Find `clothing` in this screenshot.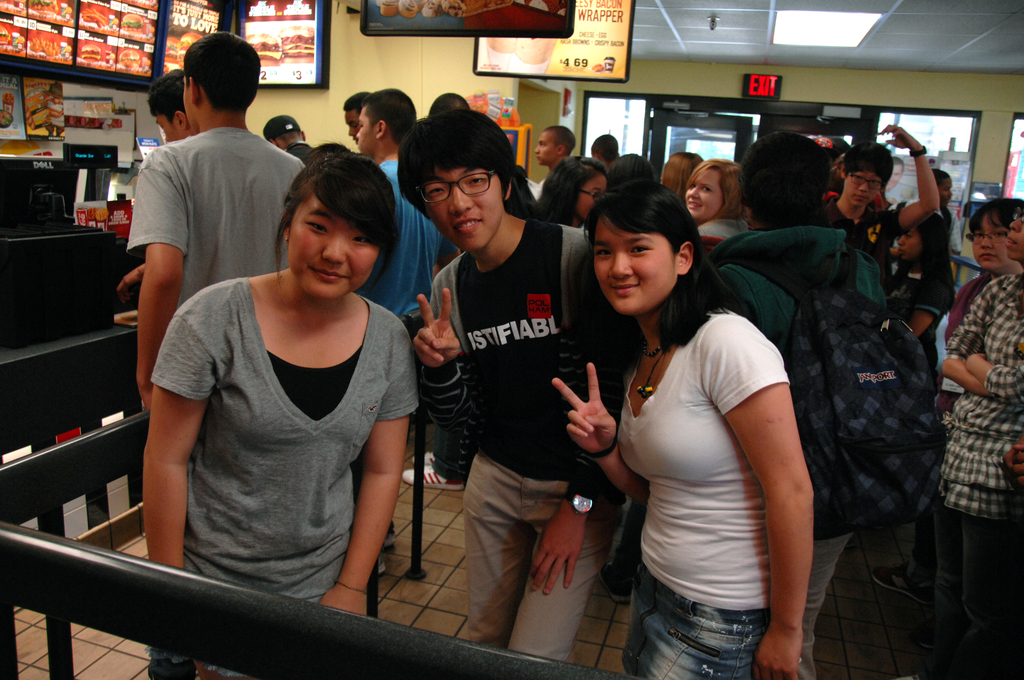
The bounding box for `clothing` is (x1=280, y1=142, x2=320, y2=163).
